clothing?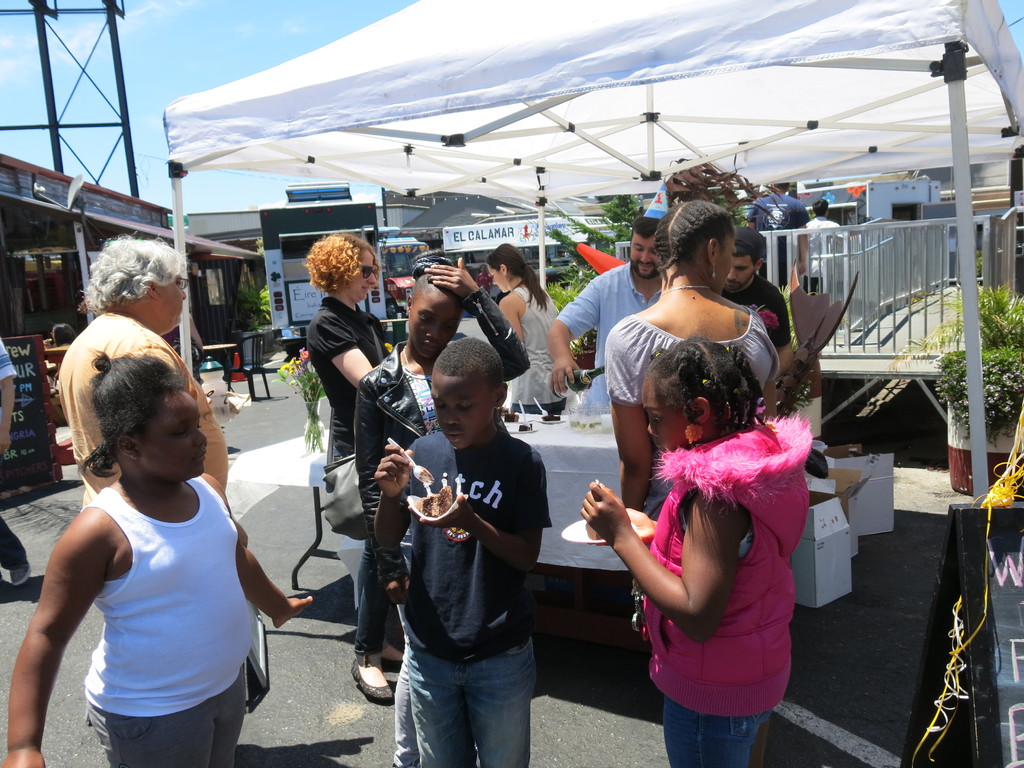
<region>50, 438, 259, 740</region>
